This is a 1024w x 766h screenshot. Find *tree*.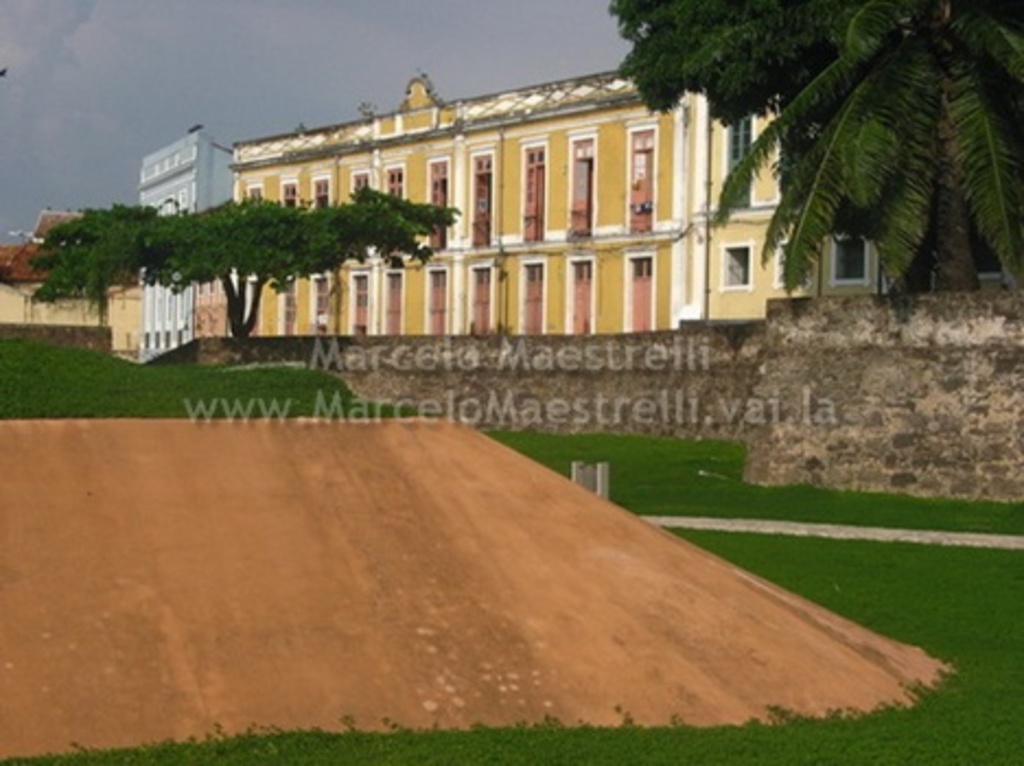
Bounding box: locate(9, 195, 462, 344).
